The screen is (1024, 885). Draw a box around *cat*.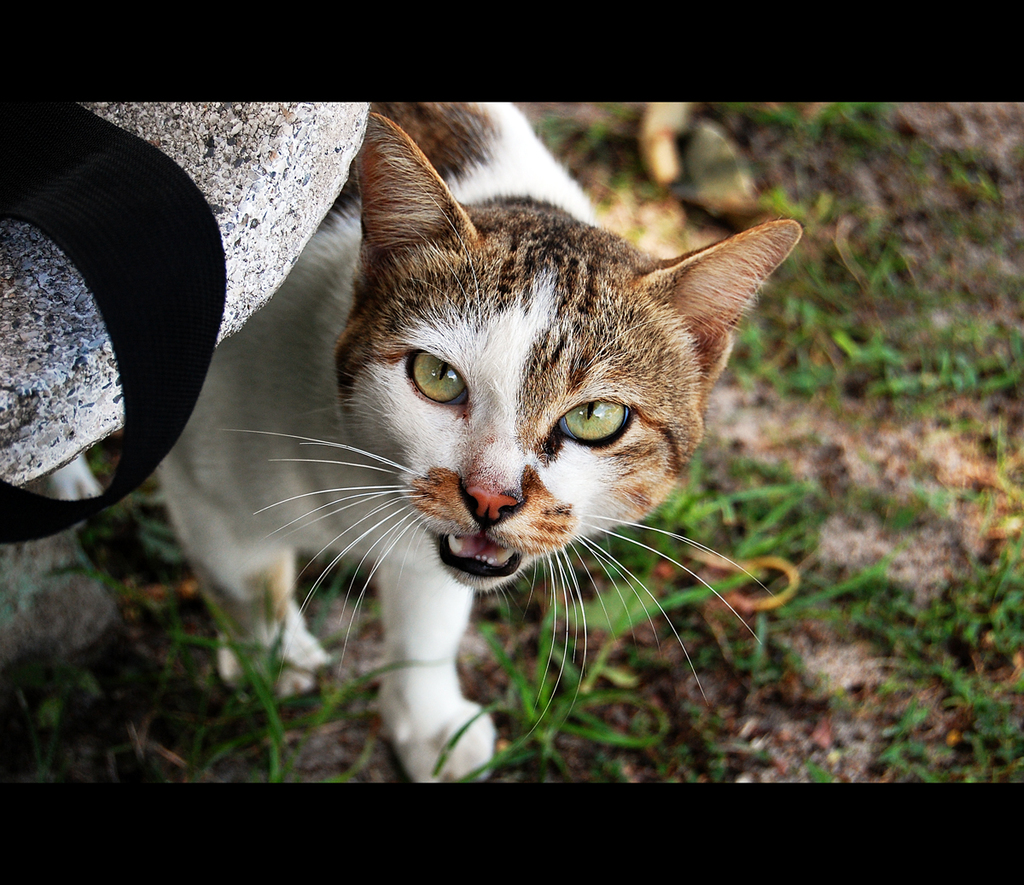
crop(38, 103, 801, 785).
